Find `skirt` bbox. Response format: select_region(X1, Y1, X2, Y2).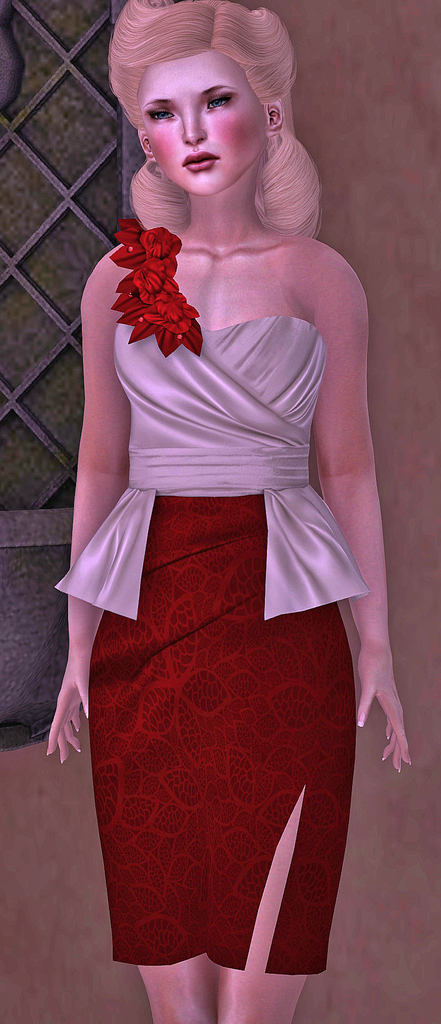
select_region(84, 497, 357, 978).
